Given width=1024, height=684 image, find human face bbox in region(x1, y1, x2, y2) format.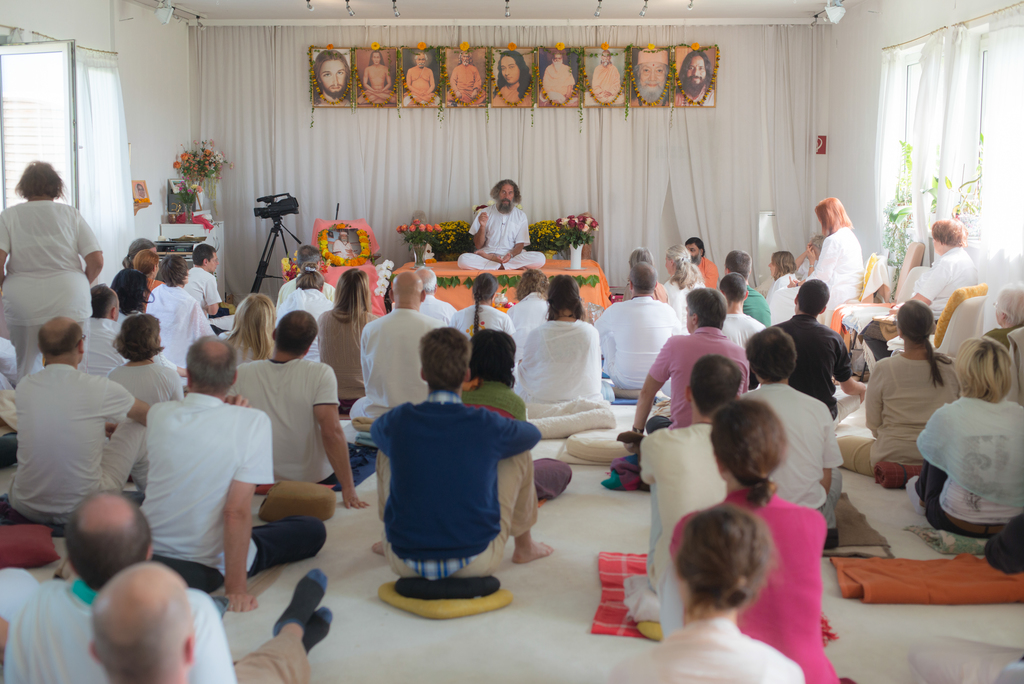
region(687, 244, 701, 259).
